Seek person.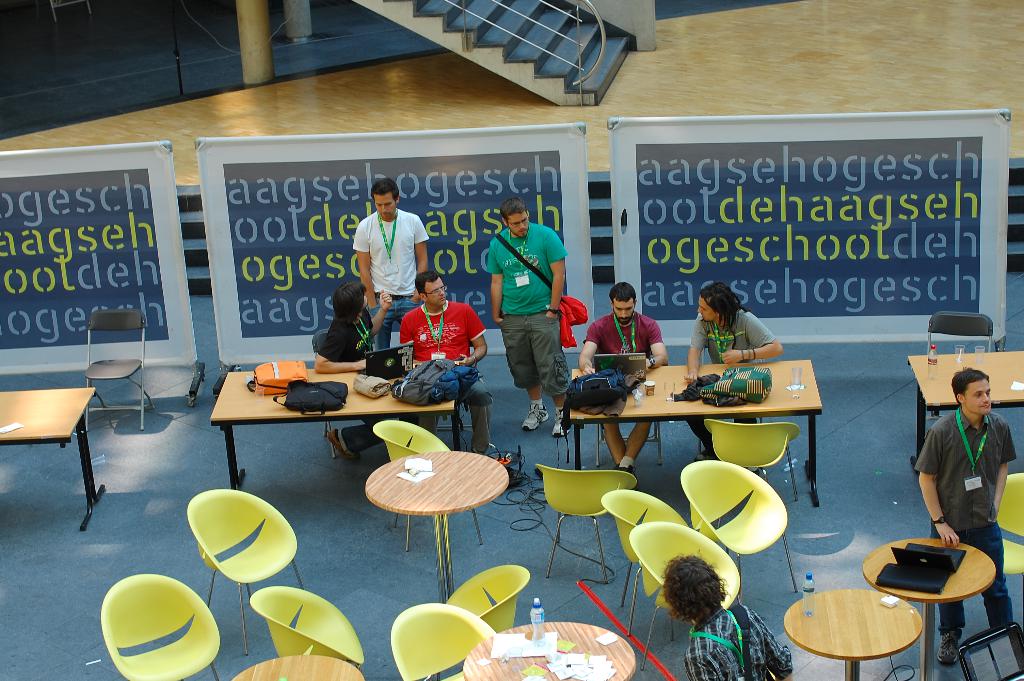
pyautogui.locateOnScreen(303, 269, 391, 462).
